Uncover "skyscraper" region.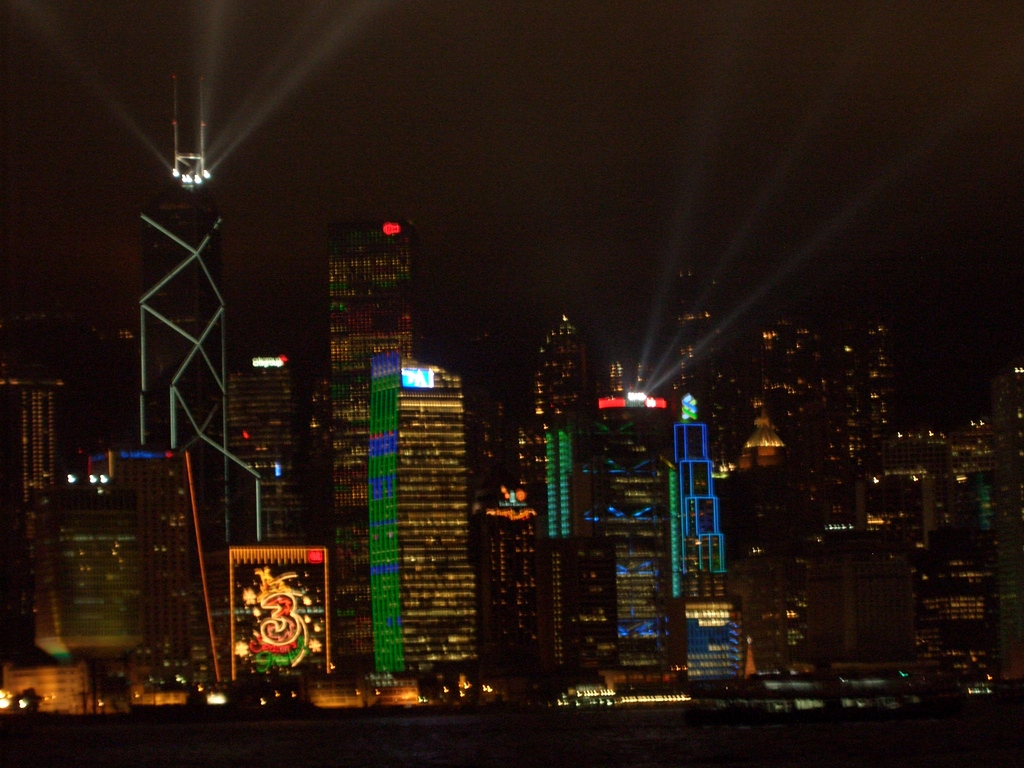
Uncovered: bbox(369, 349, 479, 692).
